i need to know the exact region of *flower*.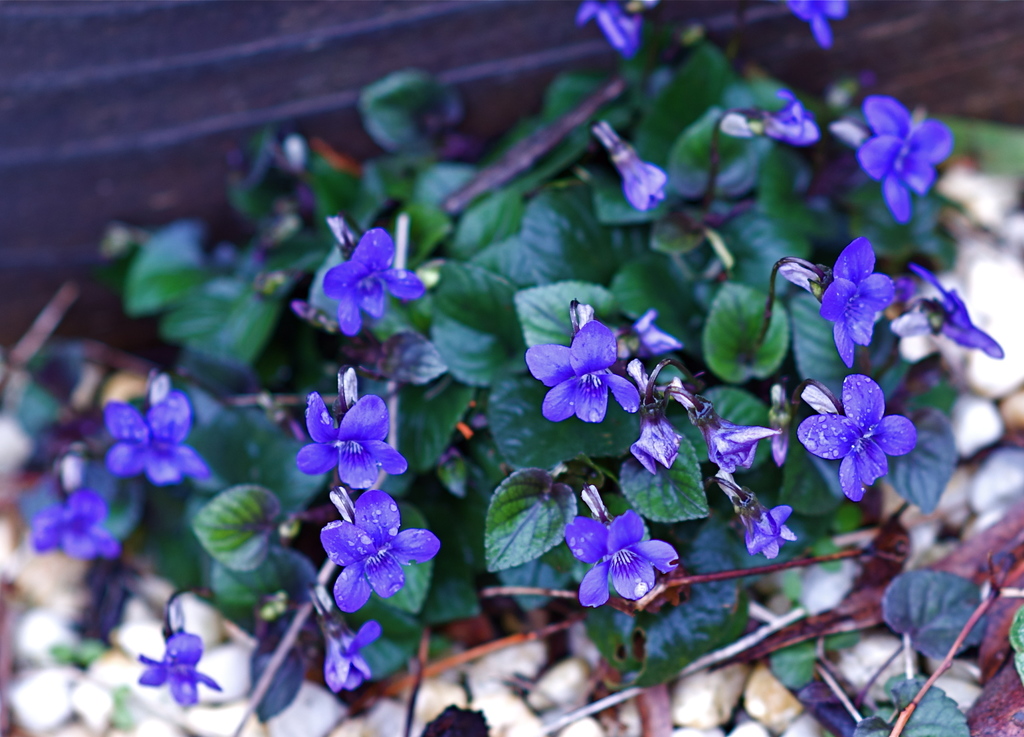
Region: select_region(564, 506, 683, 608).
